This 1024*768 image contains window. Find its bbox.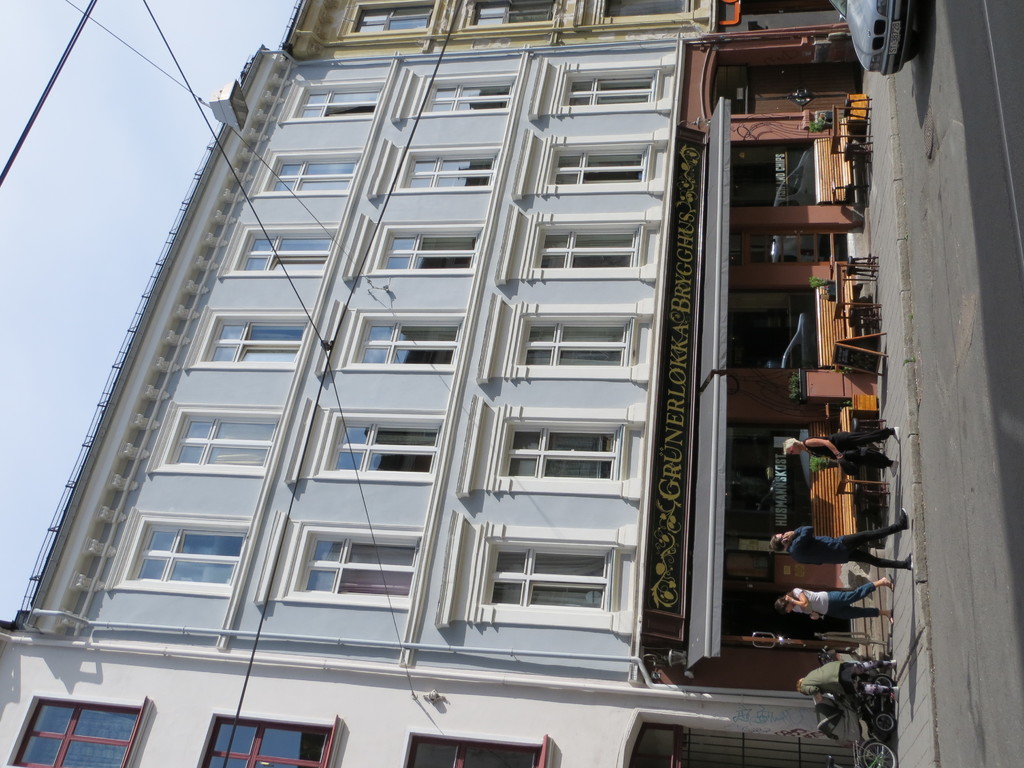
[492,201,665,285].
